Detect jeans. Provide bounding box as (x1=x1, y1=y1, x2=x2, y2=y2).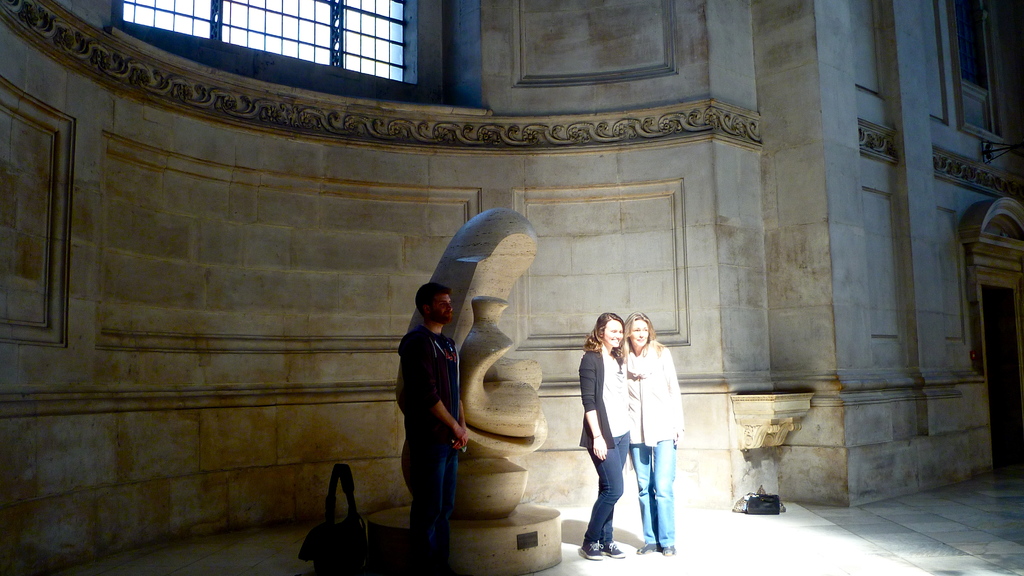
(x1=632, y1=437, x2=676, y2=547).
